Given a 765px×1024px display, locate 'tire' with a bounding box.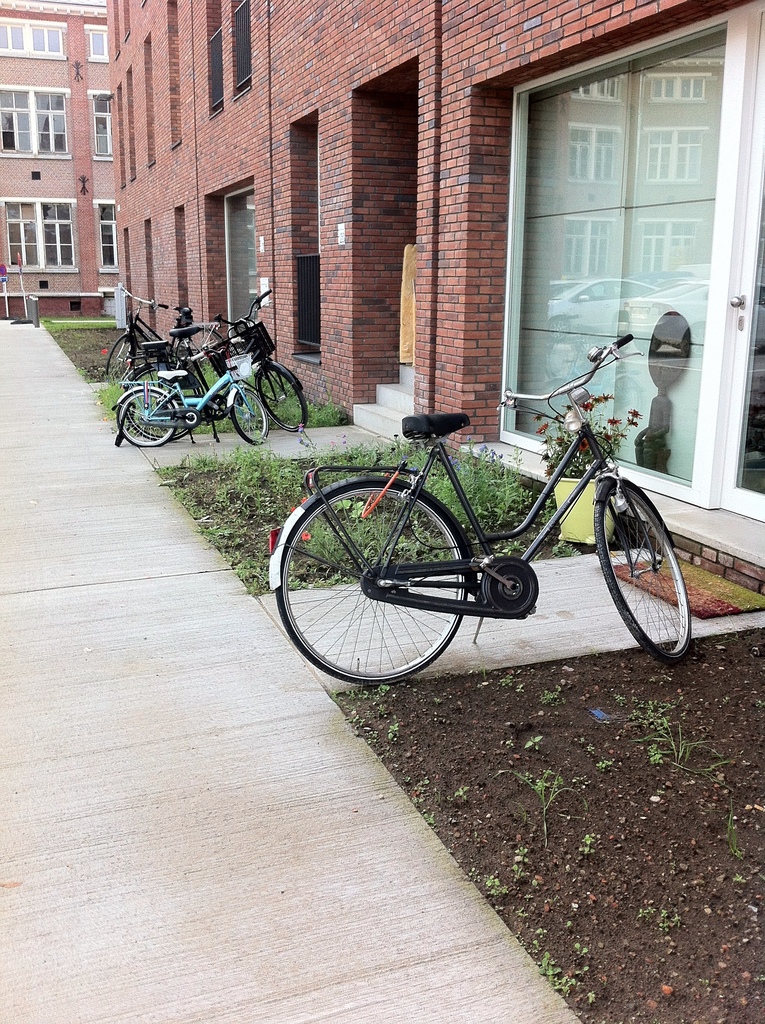
Located: x1=129, y1=379, x2=190, y2=435.
